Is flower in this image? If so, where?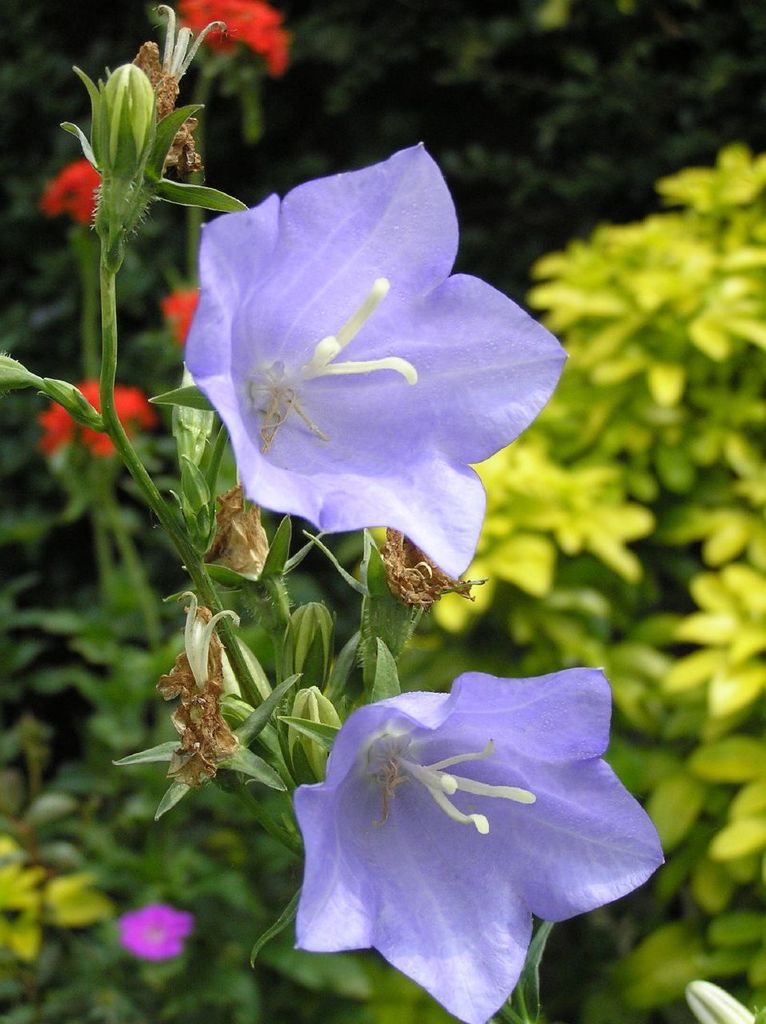
Yes, at 178/0/288/65.
